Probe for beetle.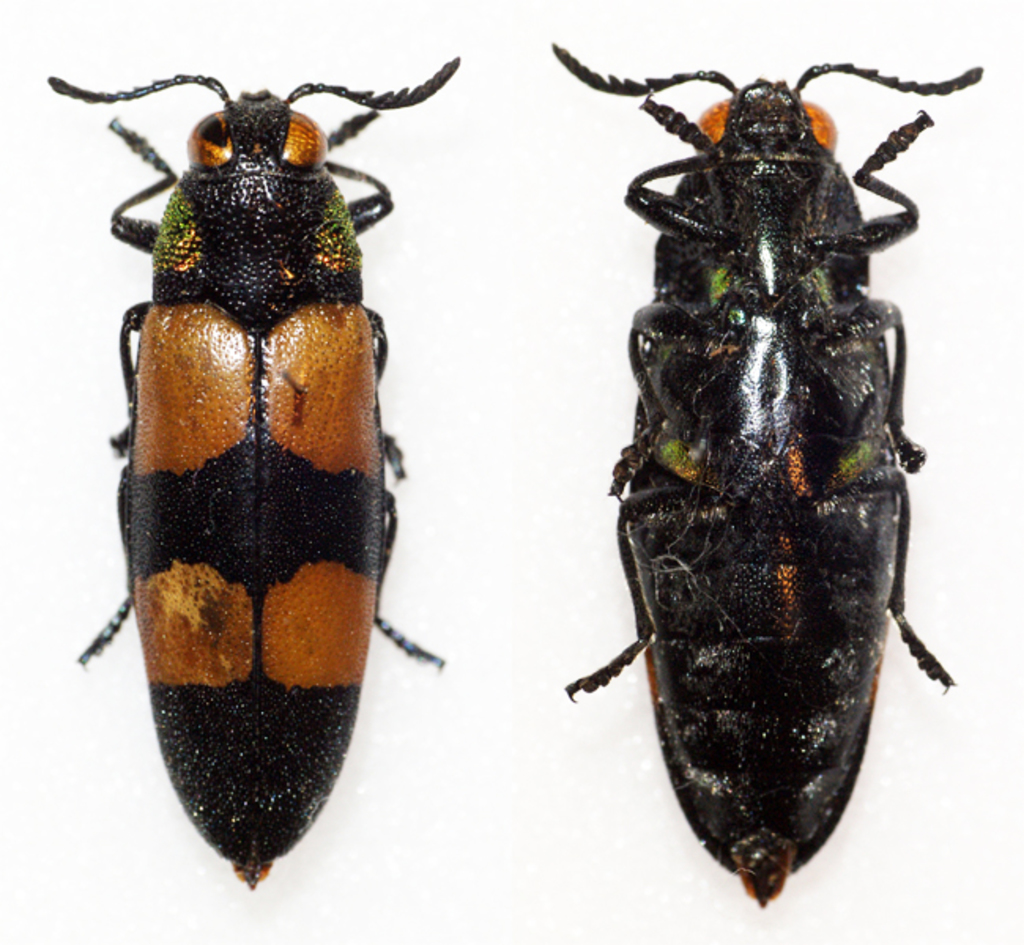
Probe result: <region>63, 57, 473, 877</region>.
